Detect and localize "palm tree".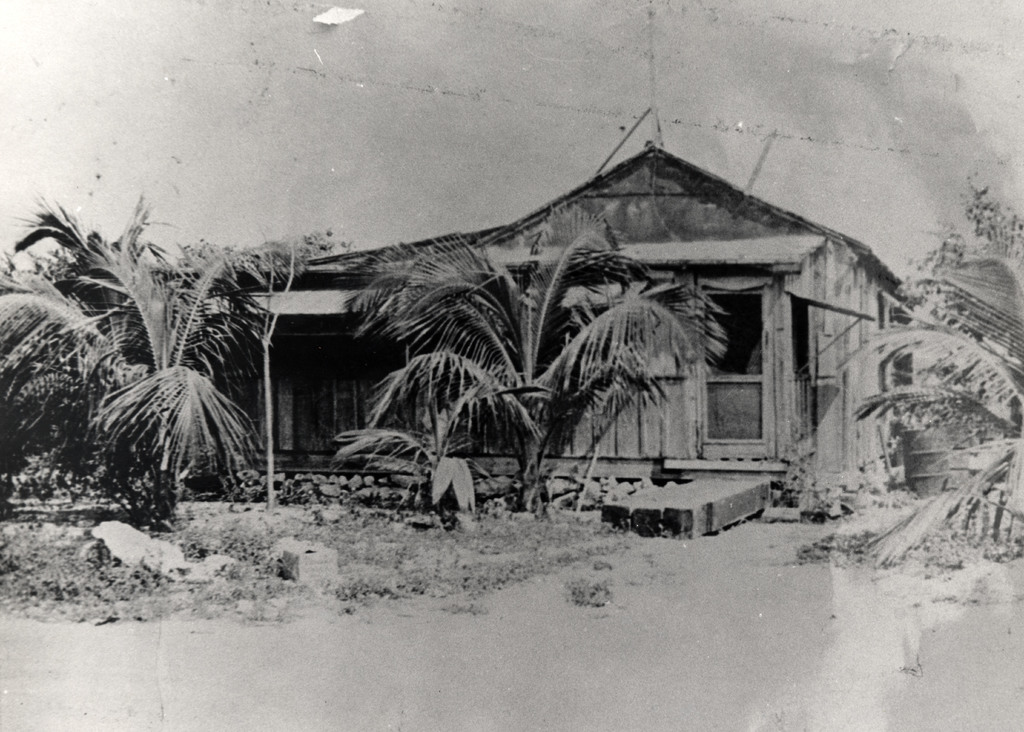
Localized at detection(829, 237, 1023, 569).
